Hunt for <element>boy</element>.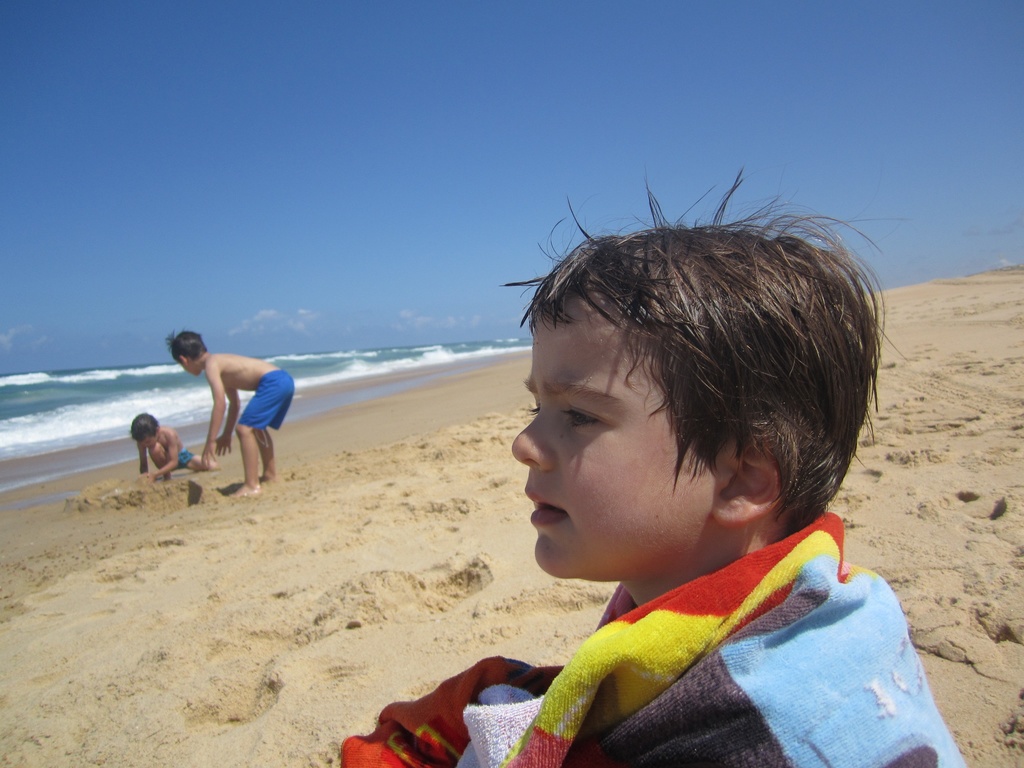
Hunted down at BBox(128, 412, 221, 482).
